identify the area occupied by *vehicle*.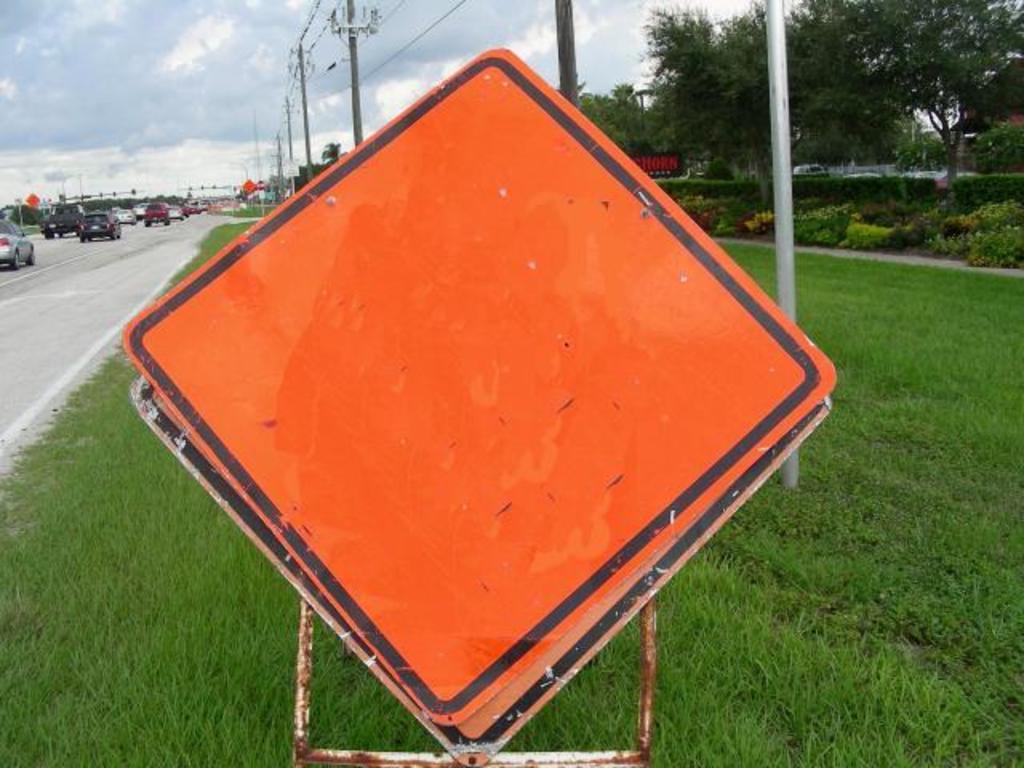
Area: locate(184, 202, 205, 214).
